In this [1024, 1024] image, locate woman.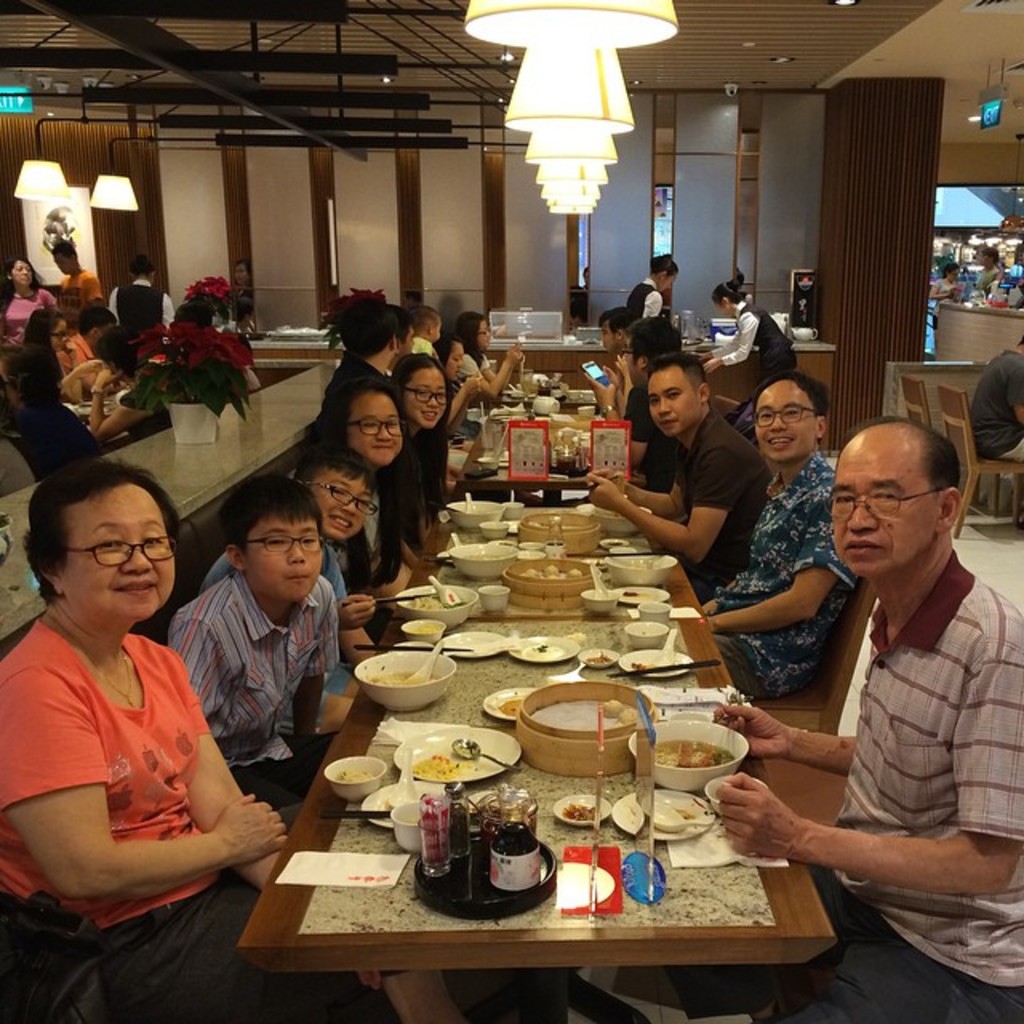
Bounding box: x1=322 y1=381 x2=422 y2=613.
